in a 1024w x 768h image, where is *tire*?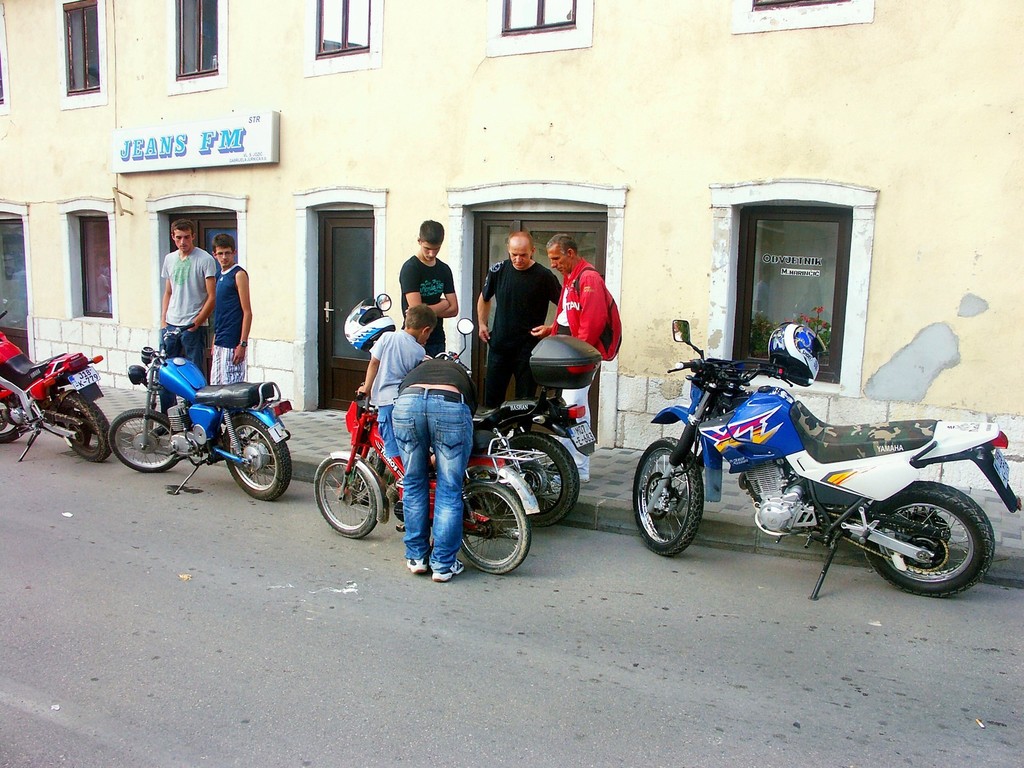
[628,437,709,563].
